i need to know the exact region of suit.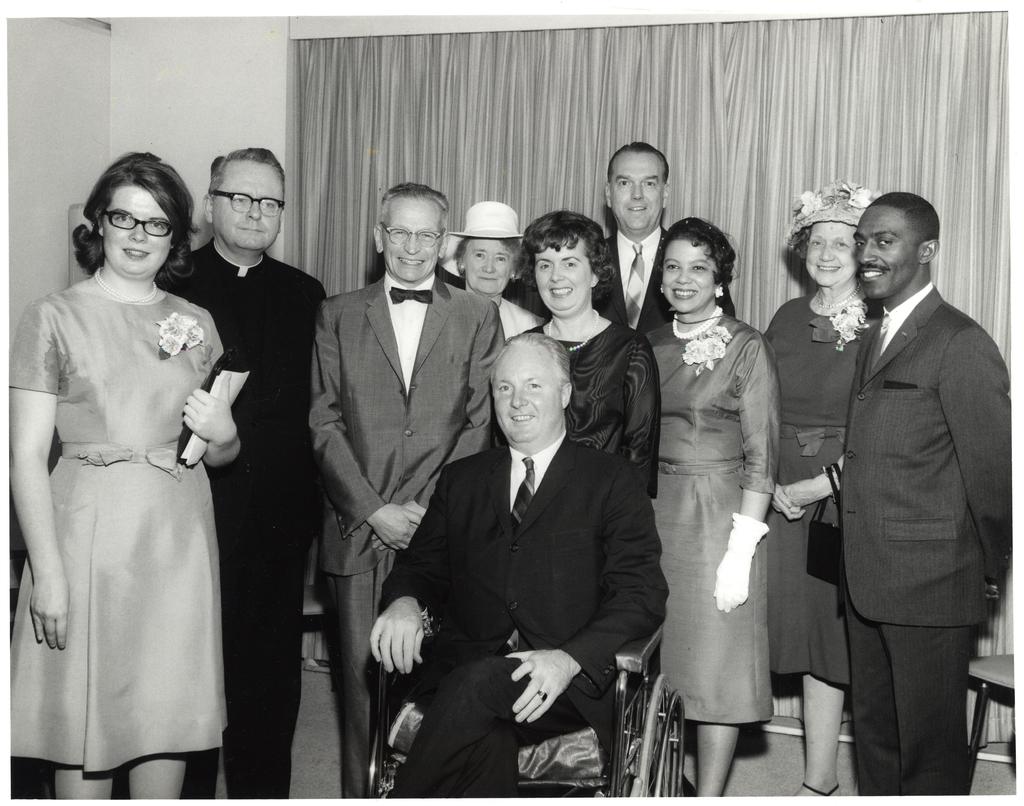
Region: box=[378, 442, 670, 800].
